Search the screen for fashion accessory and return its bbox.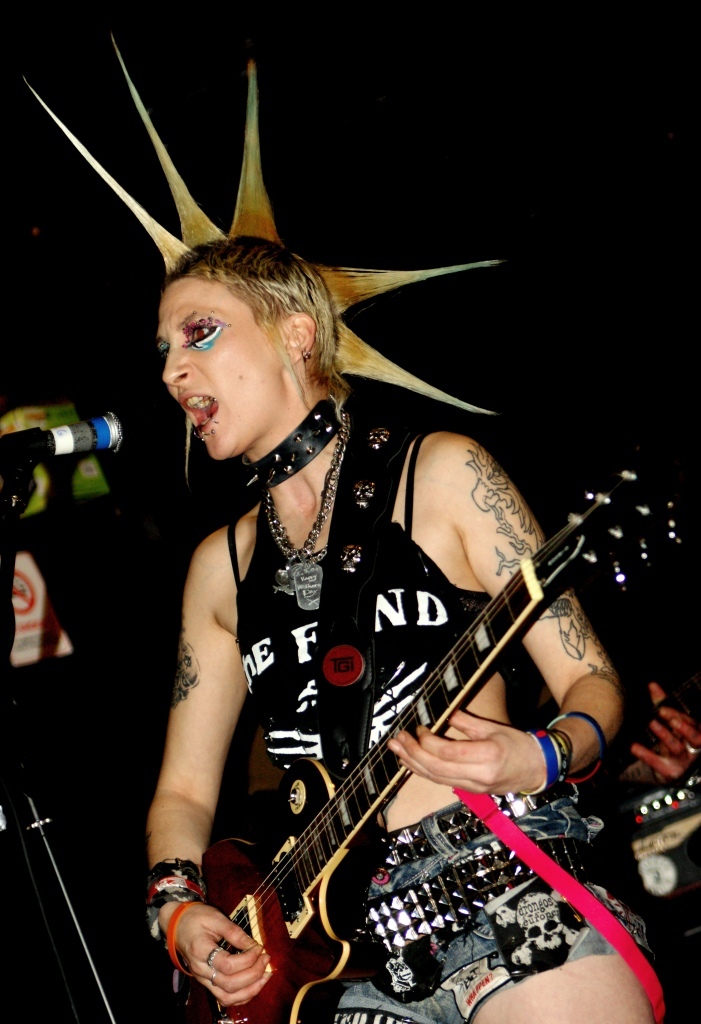
Found: crop(249, 388, 337, 493).
